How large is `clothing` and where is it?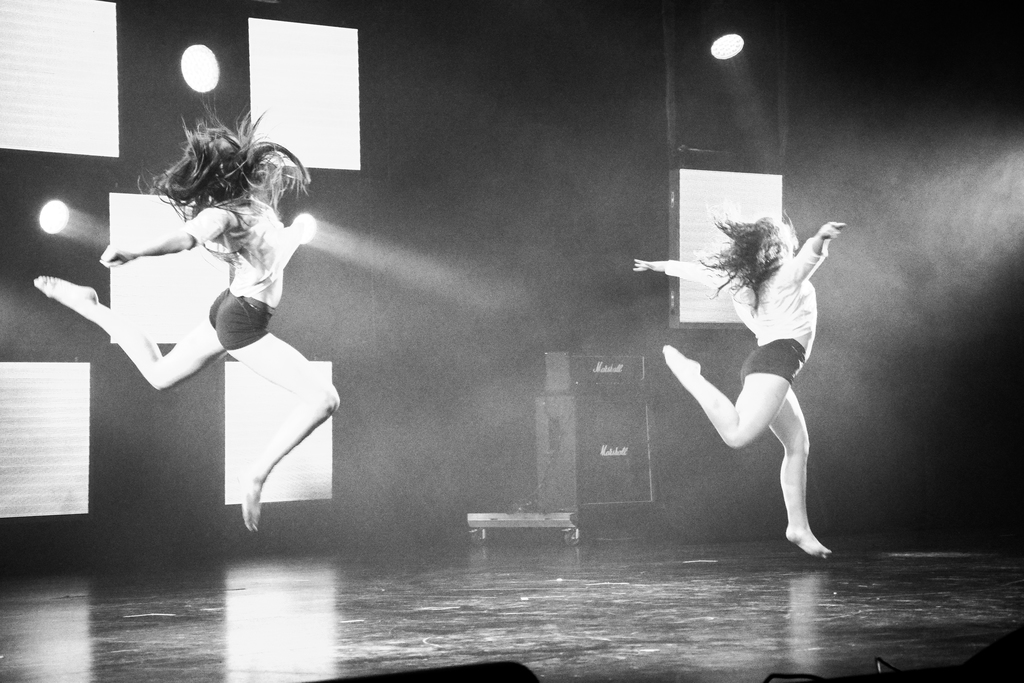
Bounding box: (184, 193, 301, 349).
